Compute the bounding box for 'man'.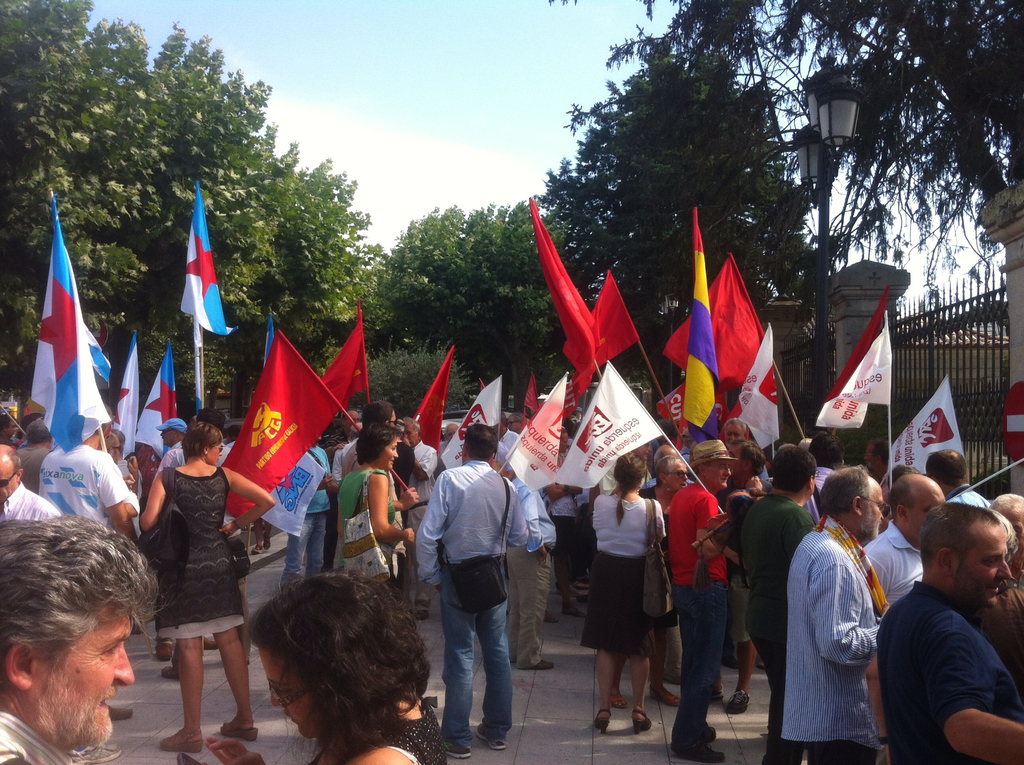
[left=280, top=434, right=341, bottom=589].
